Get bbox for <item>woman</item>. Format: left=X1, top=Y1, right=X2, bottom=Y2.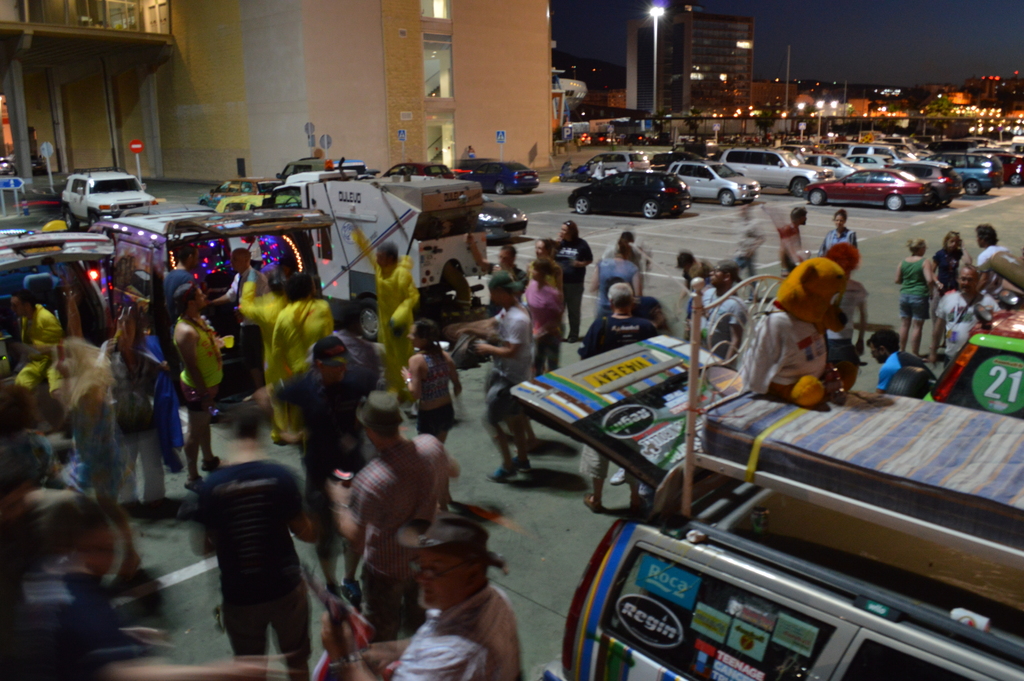
left=139, top=275, right=226, bottom=475.
